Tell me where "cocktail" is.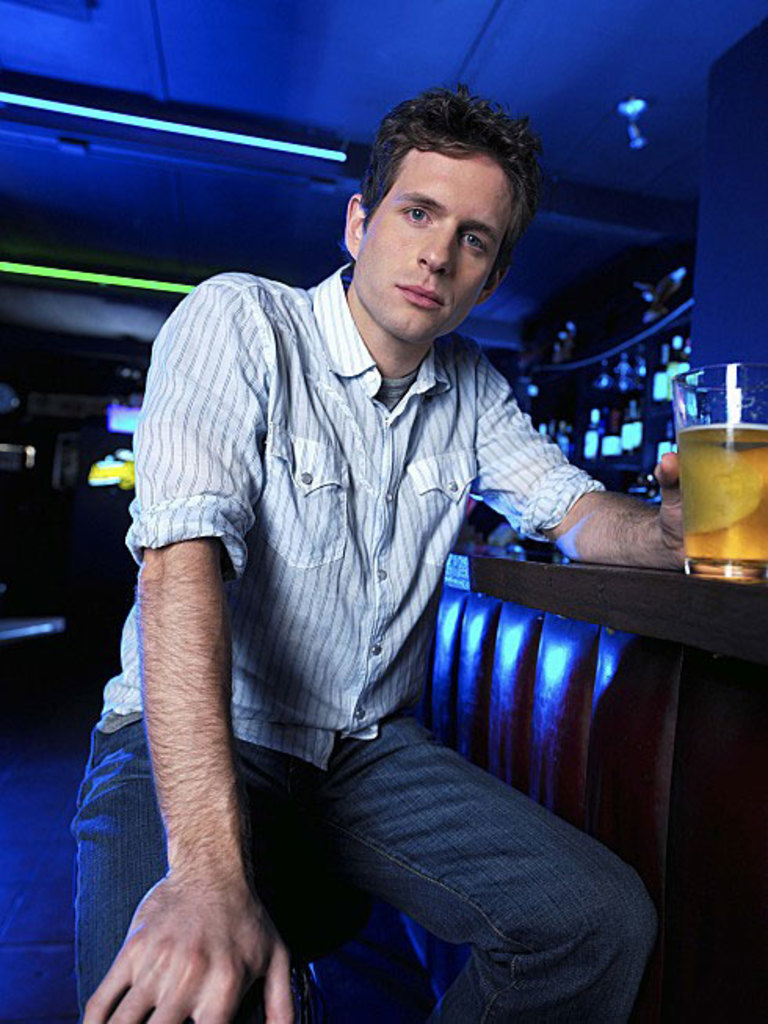
"cocktail" is at (665,361,766,586).
